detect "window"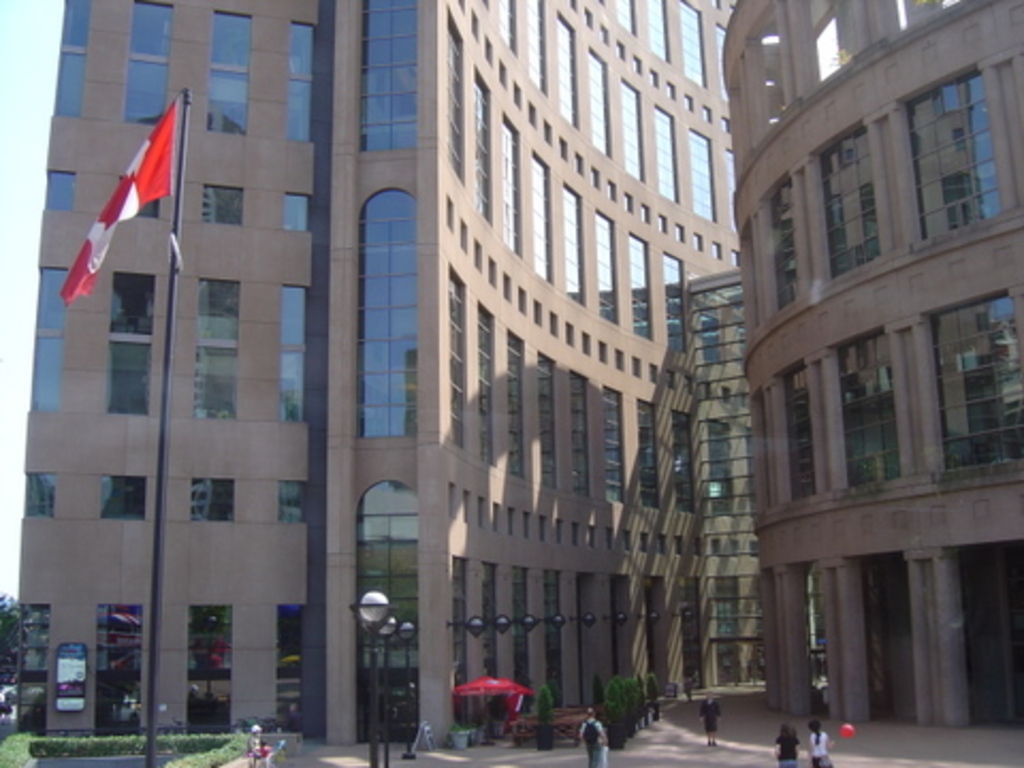
(x1=55, y1=53, x2=87, y2=113)
